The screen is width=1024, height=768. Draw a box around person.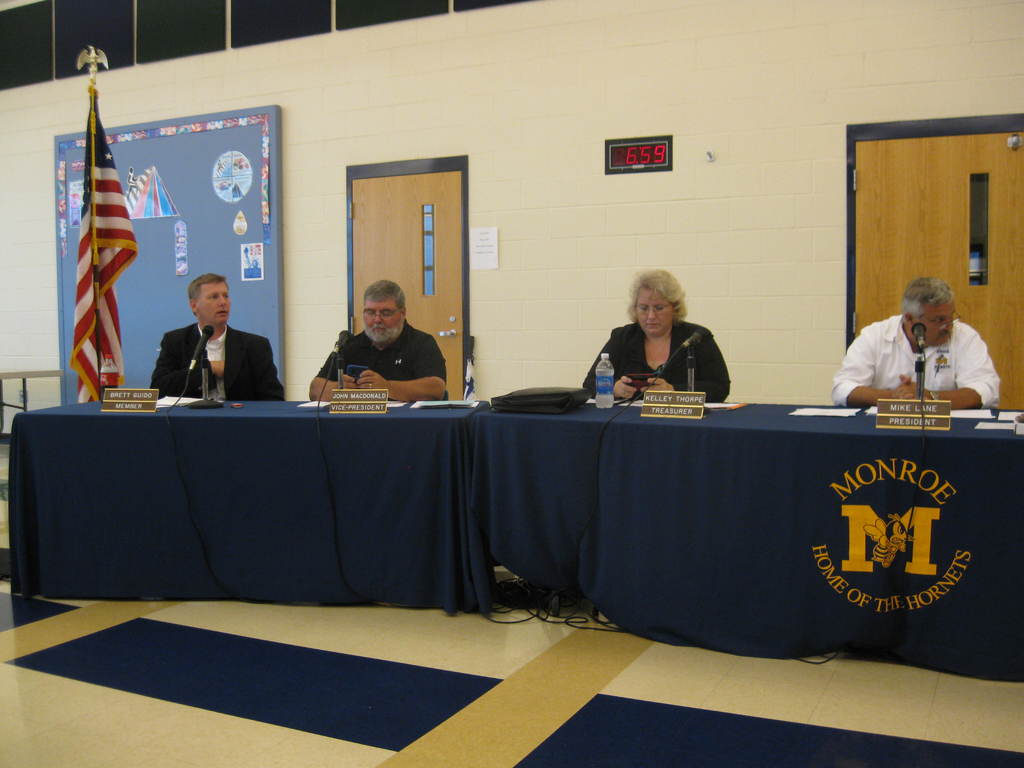
detection(836, 276, 1002, 408).
